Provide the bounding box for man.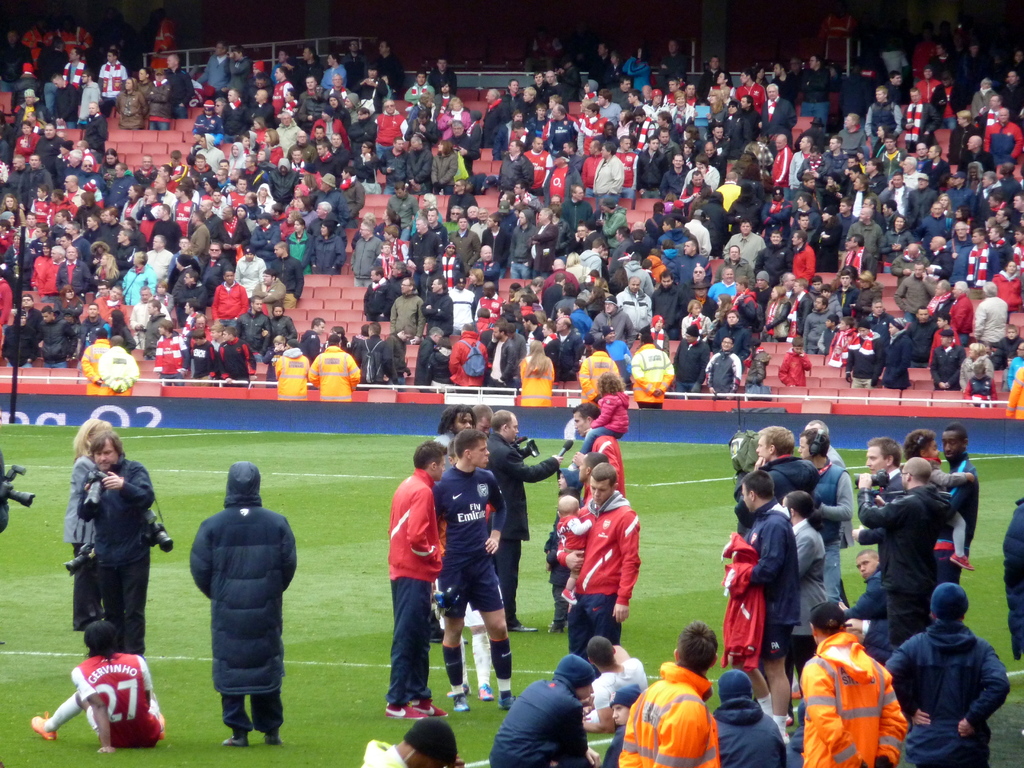
region(491, 652, 608, 767).
